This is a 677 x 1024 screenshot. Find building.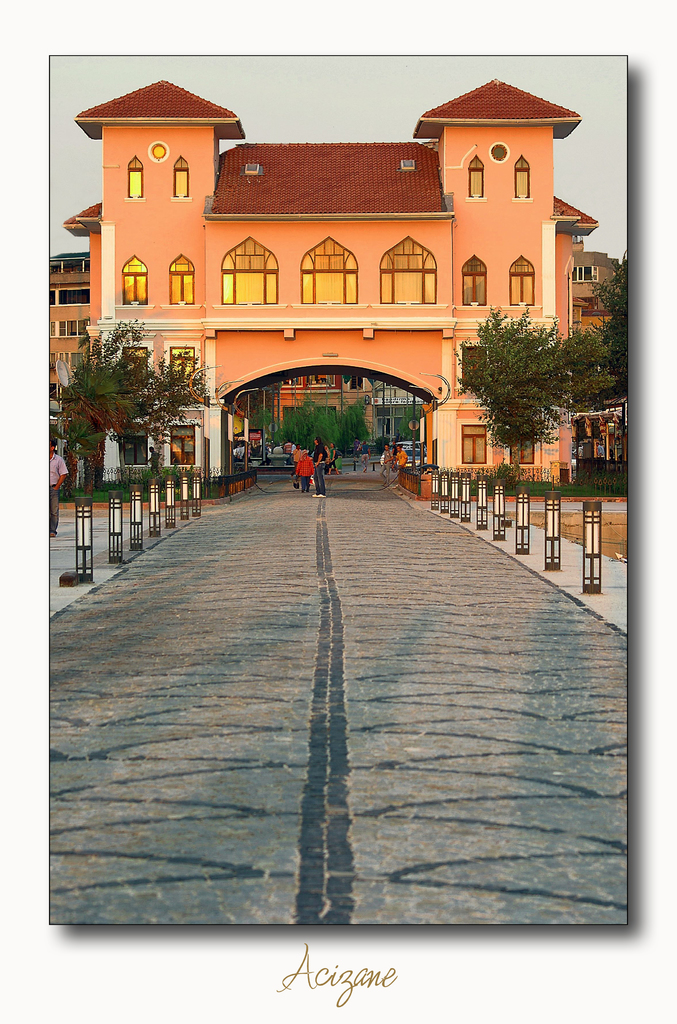
Bounding box: l=62, t=75, r=598, b=484.
